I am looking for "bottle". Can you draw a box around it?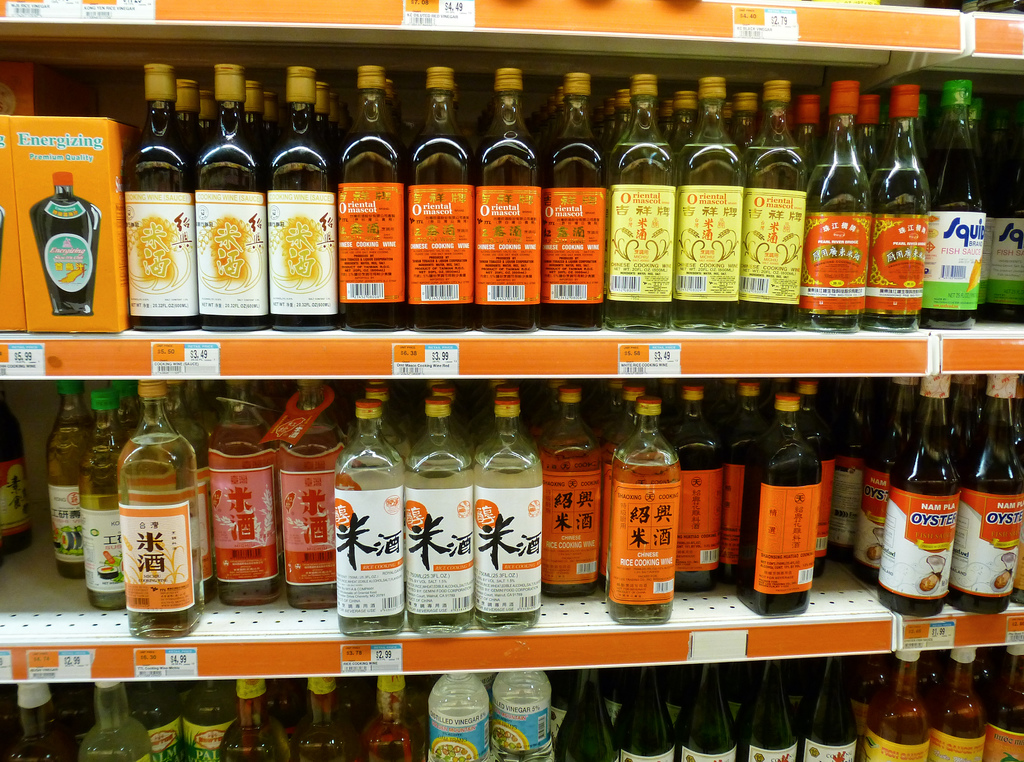
Sure, the bounding box is left=990, top=648, right=1023, bottom=761.
